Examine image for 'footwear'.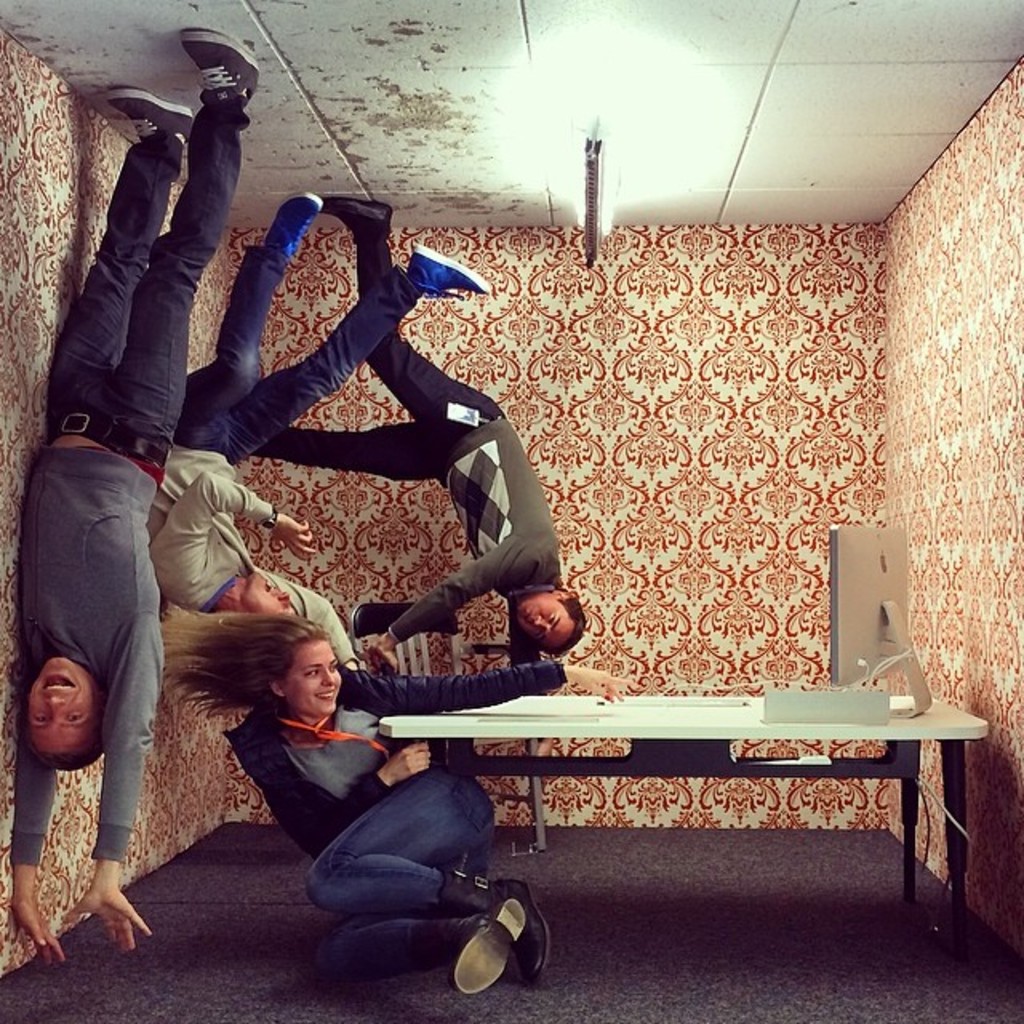
Examination result: bbox(414, 899, 526, 990).
